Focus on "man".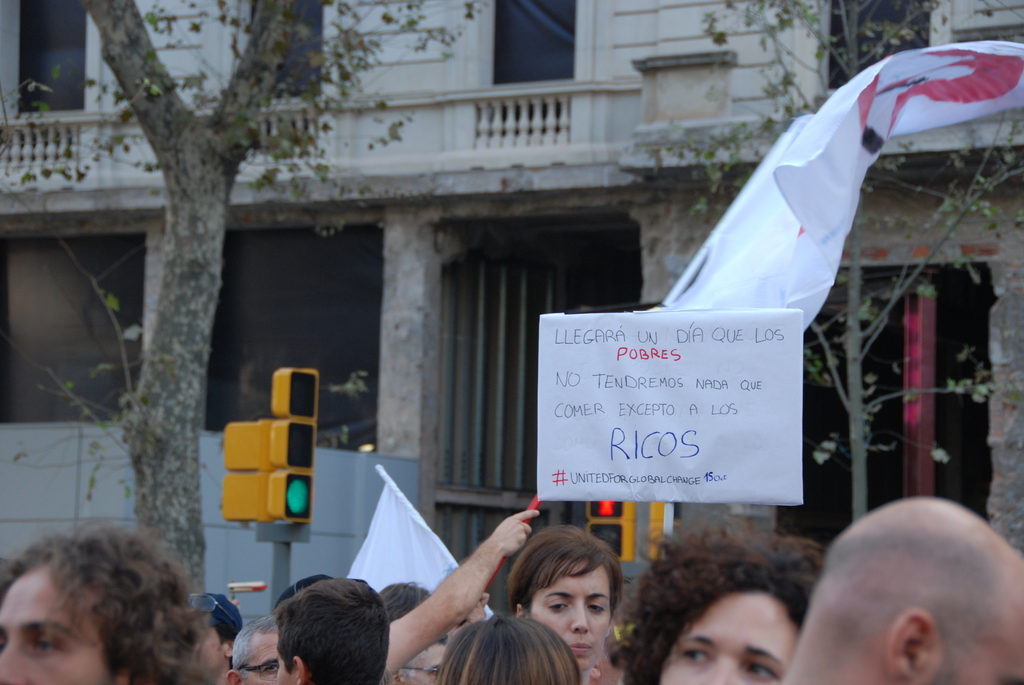
Focused at box=[227, 617, 297, 684].
